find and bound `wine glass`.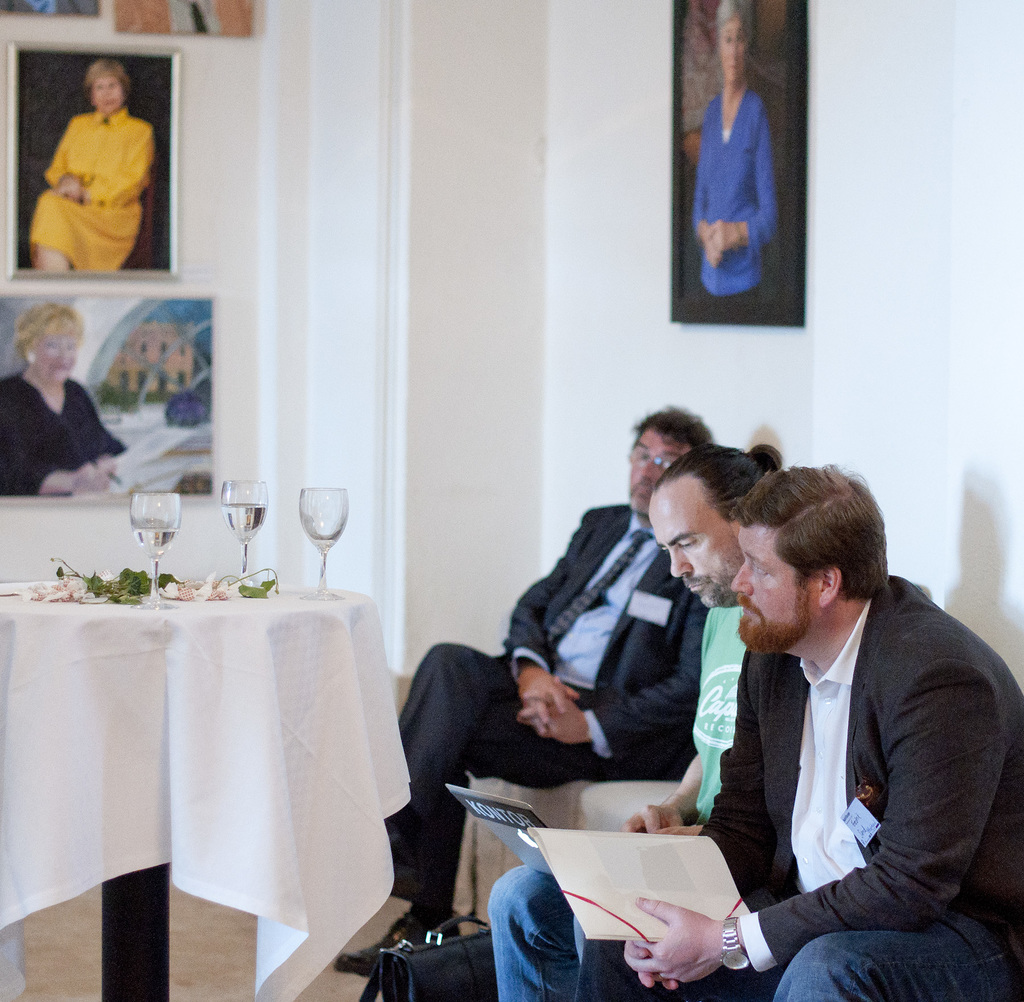
Bound: (x1=300, y1=486, x2=346, y2=601).
